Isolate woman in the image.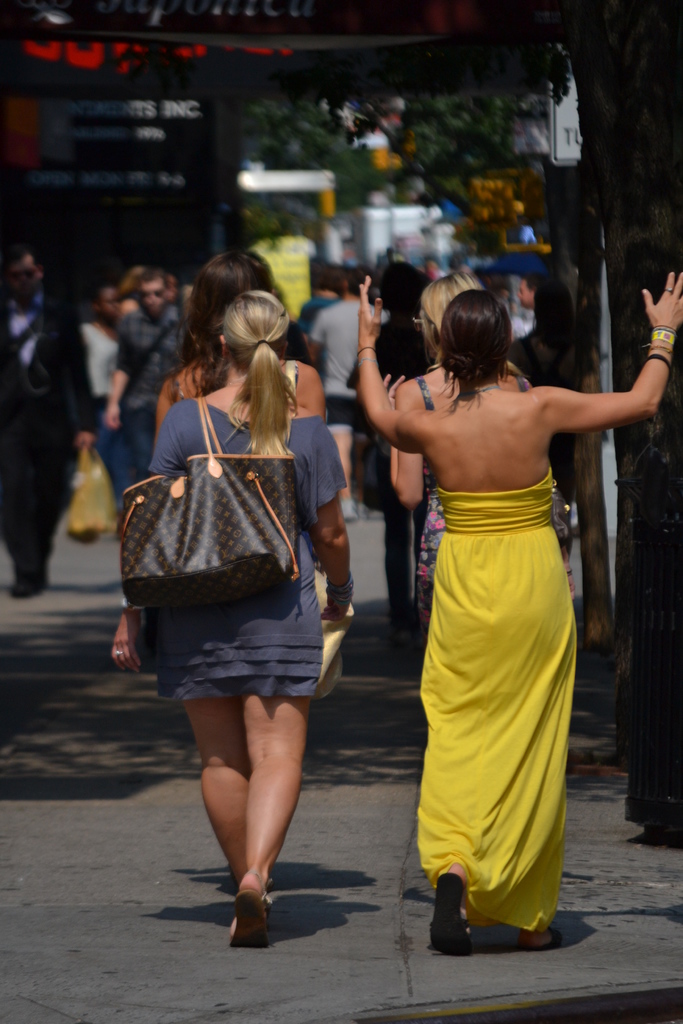
Isolated region: (x1=152, y1=249, x2=334, y2=441).
